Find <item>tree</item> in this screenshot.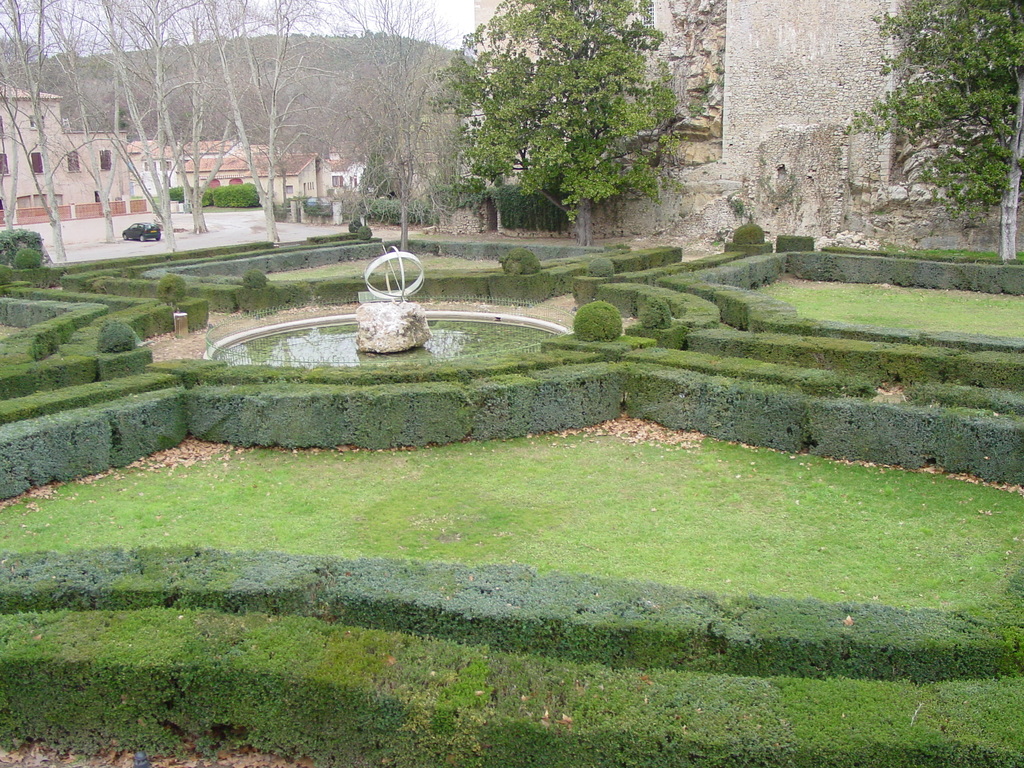
The bounding box for <item>tree</item> is BBox(840, 0, 1023, 266).
